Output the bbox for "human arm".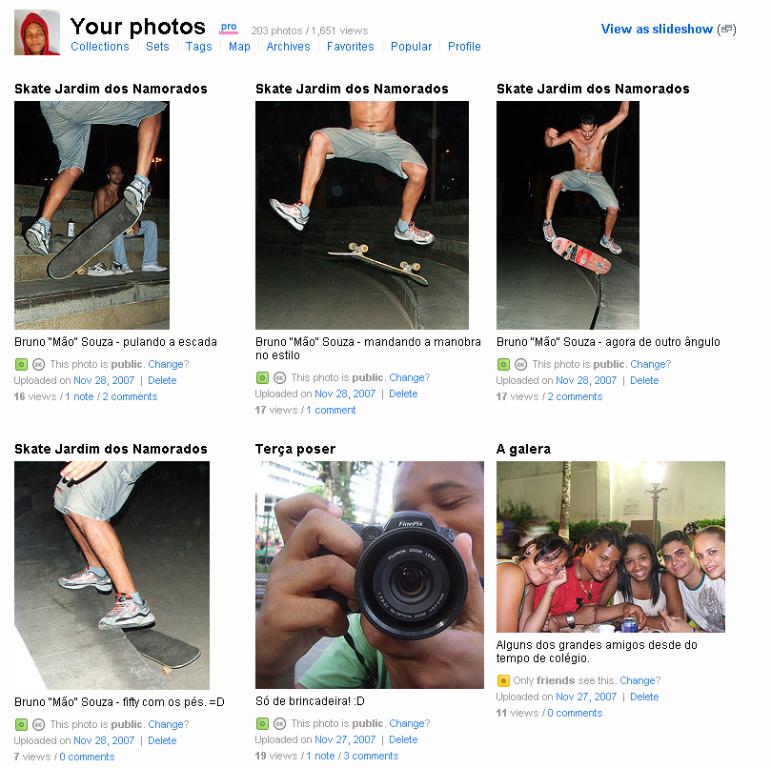
{"left": 250, "top": 488, "right": 367, "bottom": 687}.
